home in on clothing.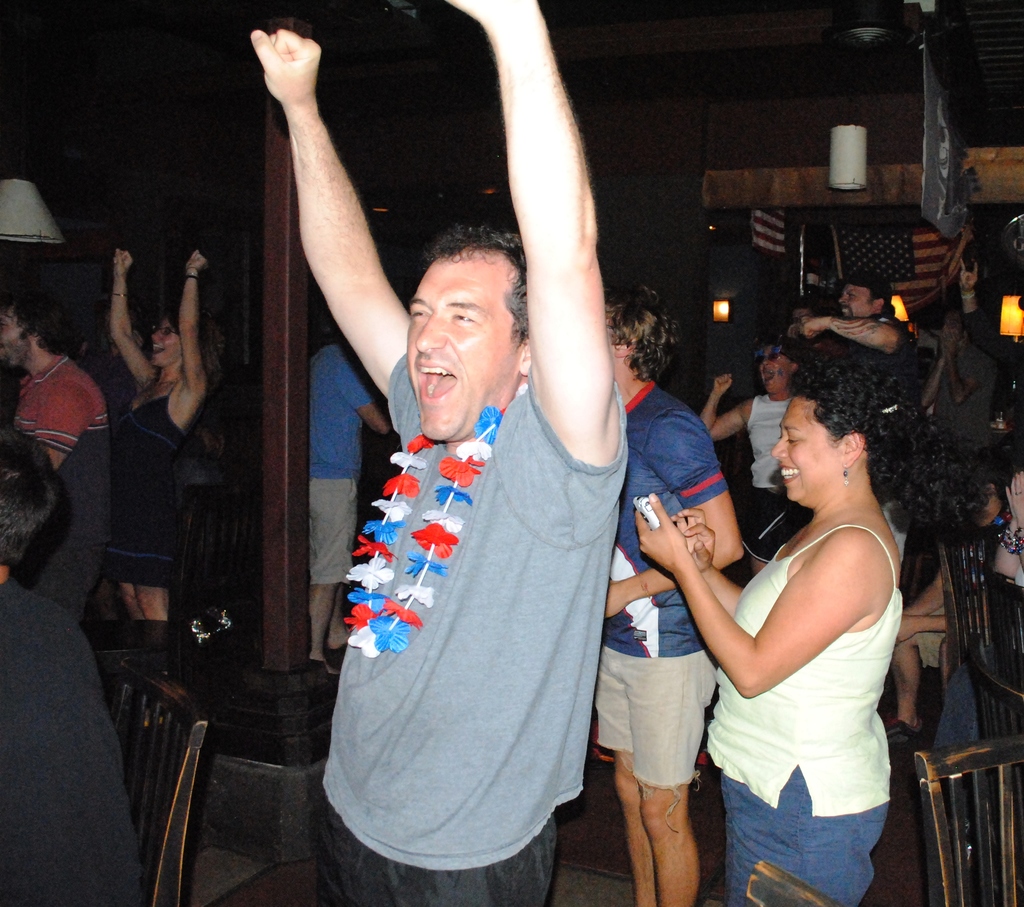
Homed in at x1=705 y1=513 x2=904 y2=906.
